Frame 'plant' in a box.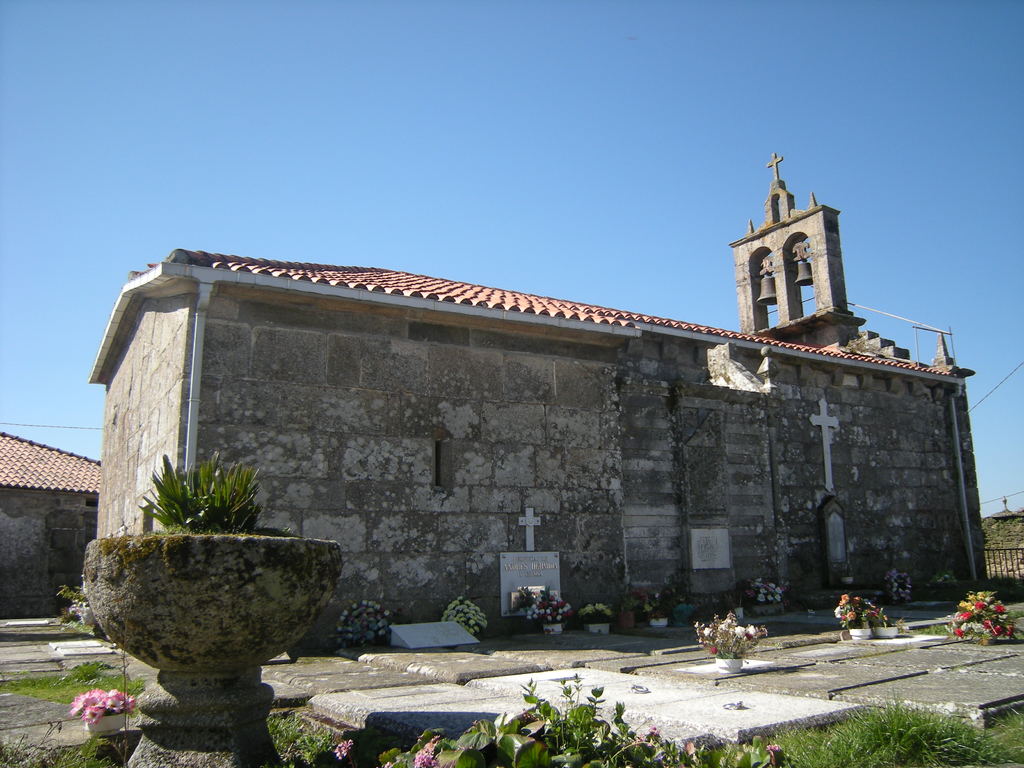
<bbox>920, 619, 960, 635</bbox>.
